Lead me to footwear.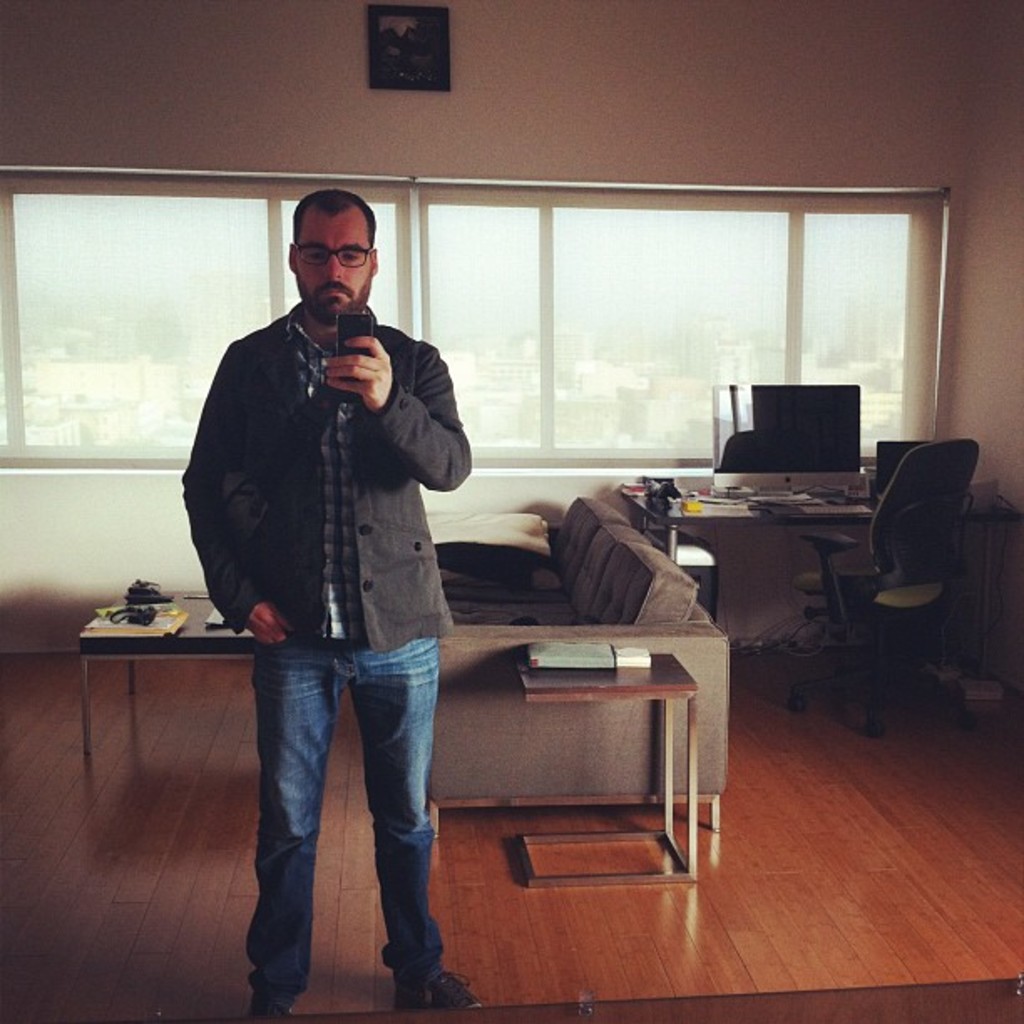
Lead to [390, 962, 482, 1009].
